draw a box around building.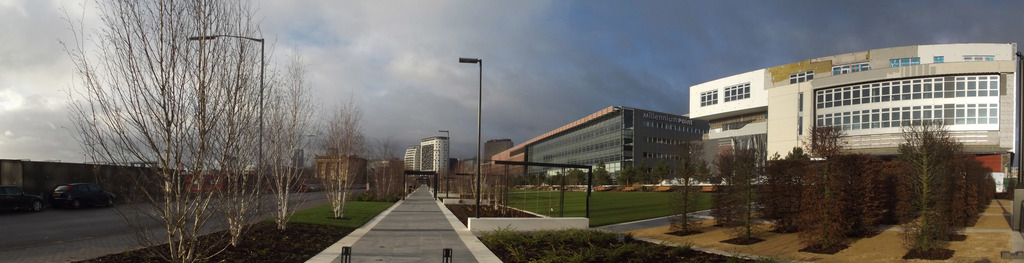
l=485, t=103, r=710, b=189.
